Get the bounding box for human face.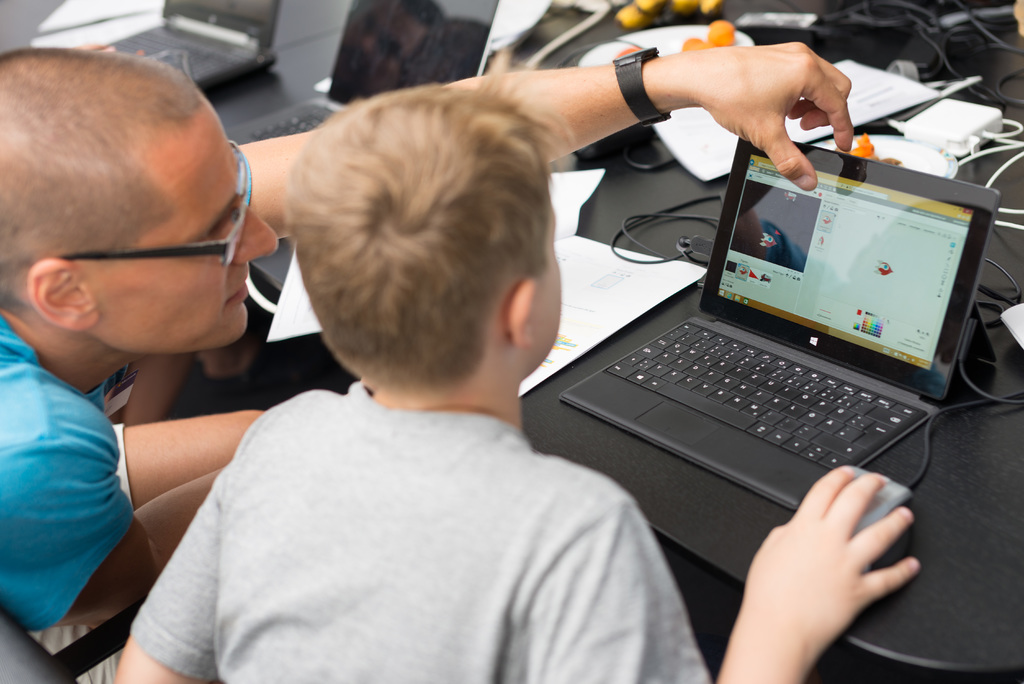
(x1=104, y1=110, x2=279, y2=354).
